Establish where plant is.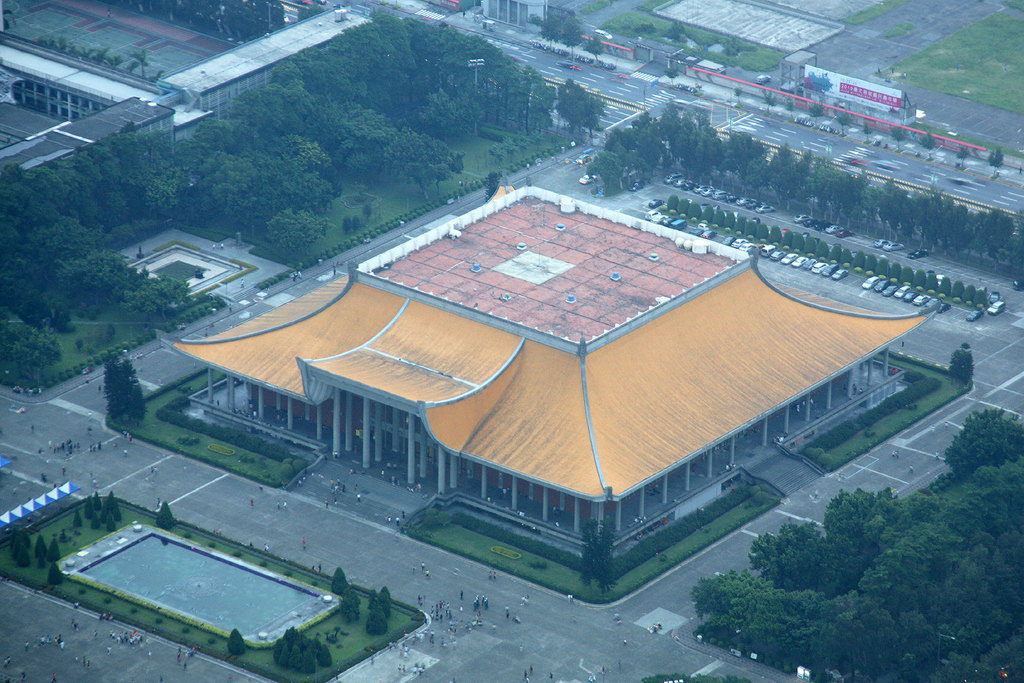
Established at Rect(838, 0, 896, 37).
